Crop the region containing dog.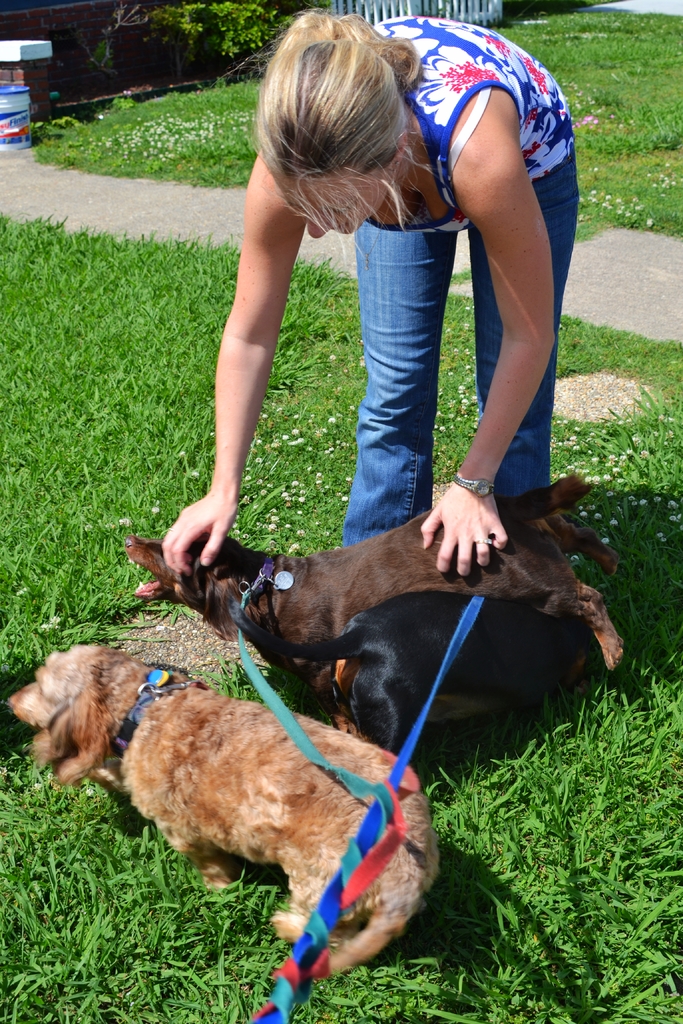
Crop region: [235, 582, 602, 771].
